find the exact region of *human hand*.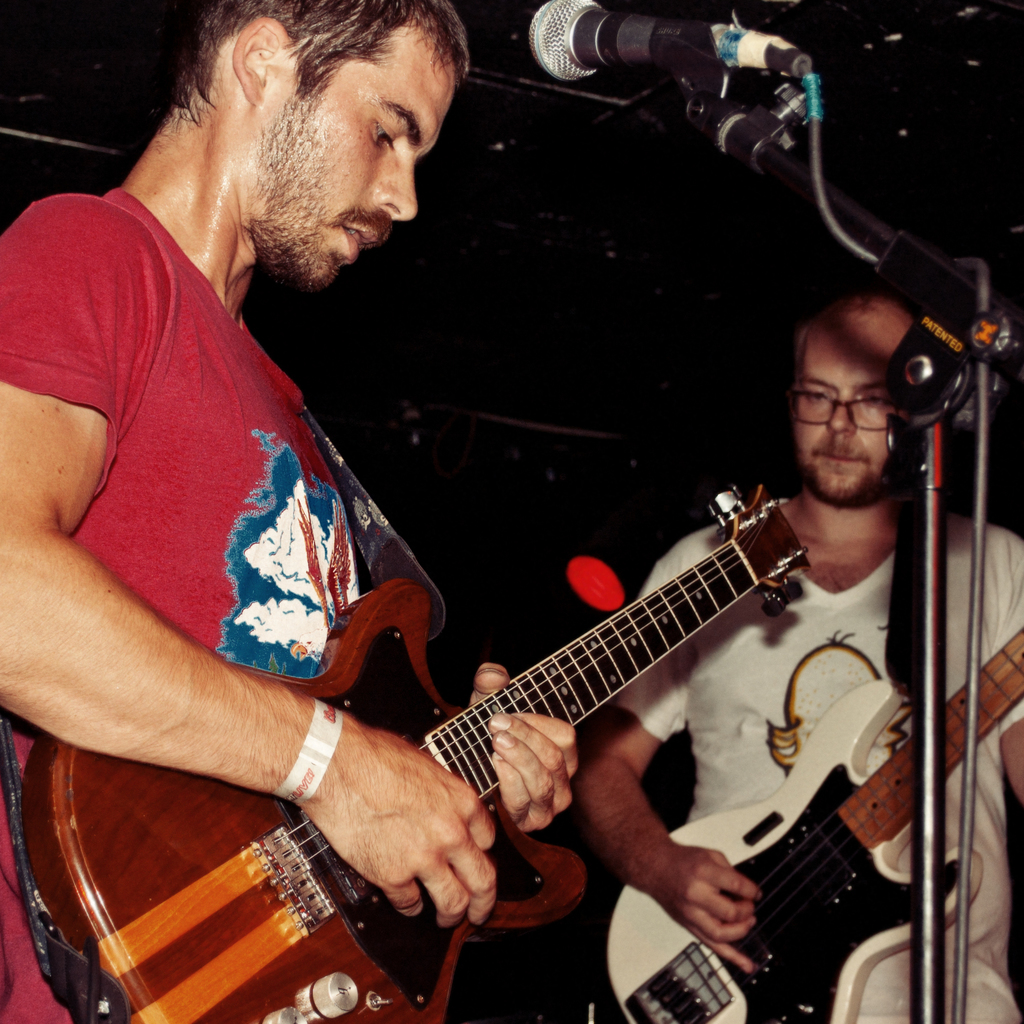
Exact region: [467, 662, 579, 841].
